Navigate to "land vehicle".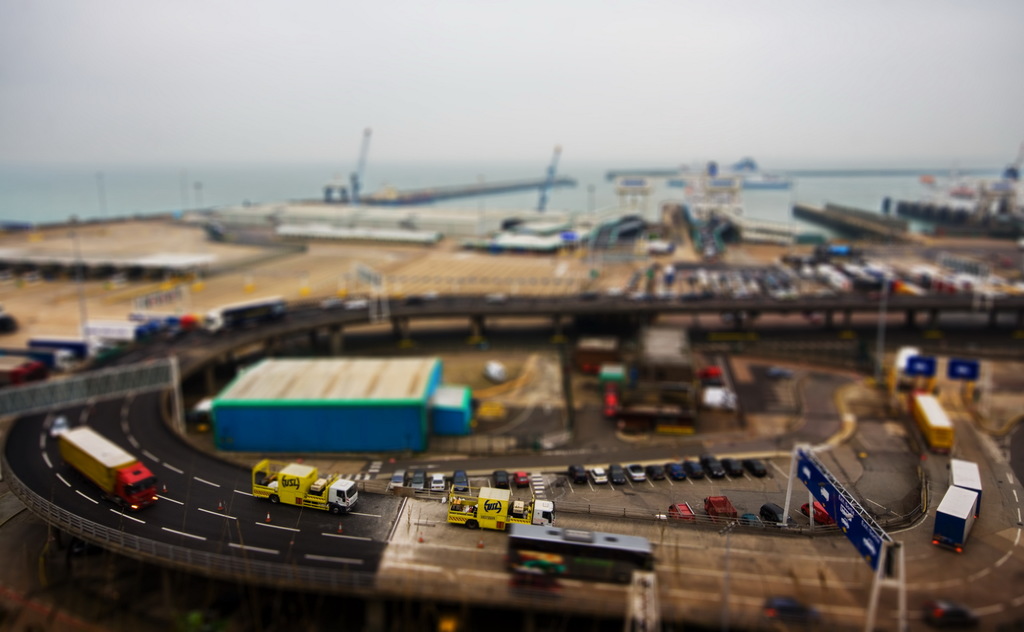
Navigation target: 506,521,657,587.
